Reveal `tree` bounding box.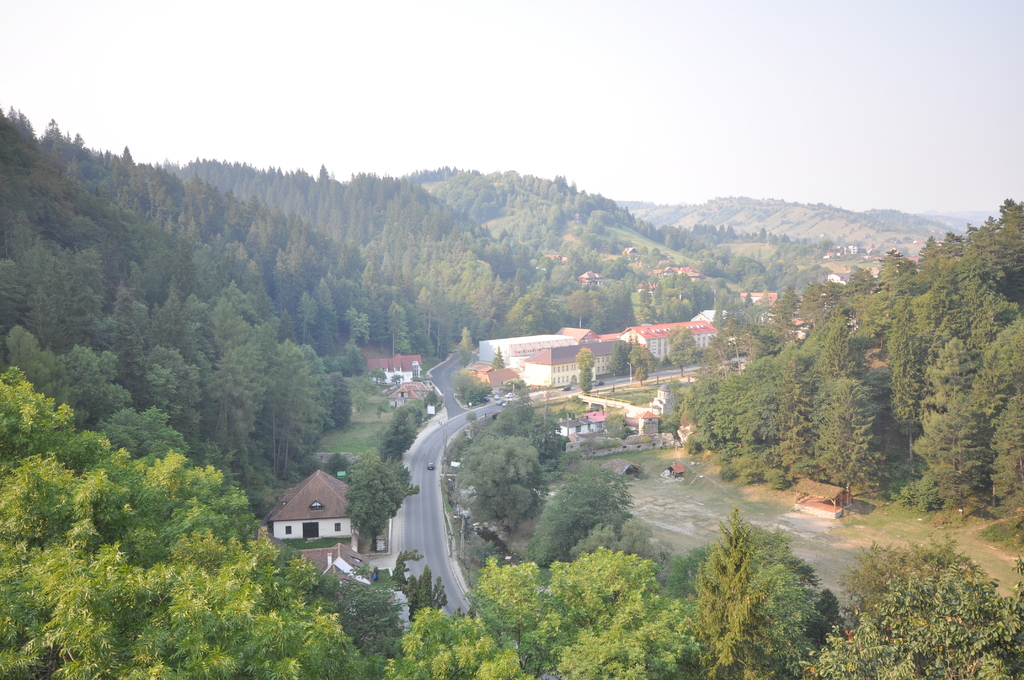
Revealed: left=770, top=287, right=797, bottom=350.
